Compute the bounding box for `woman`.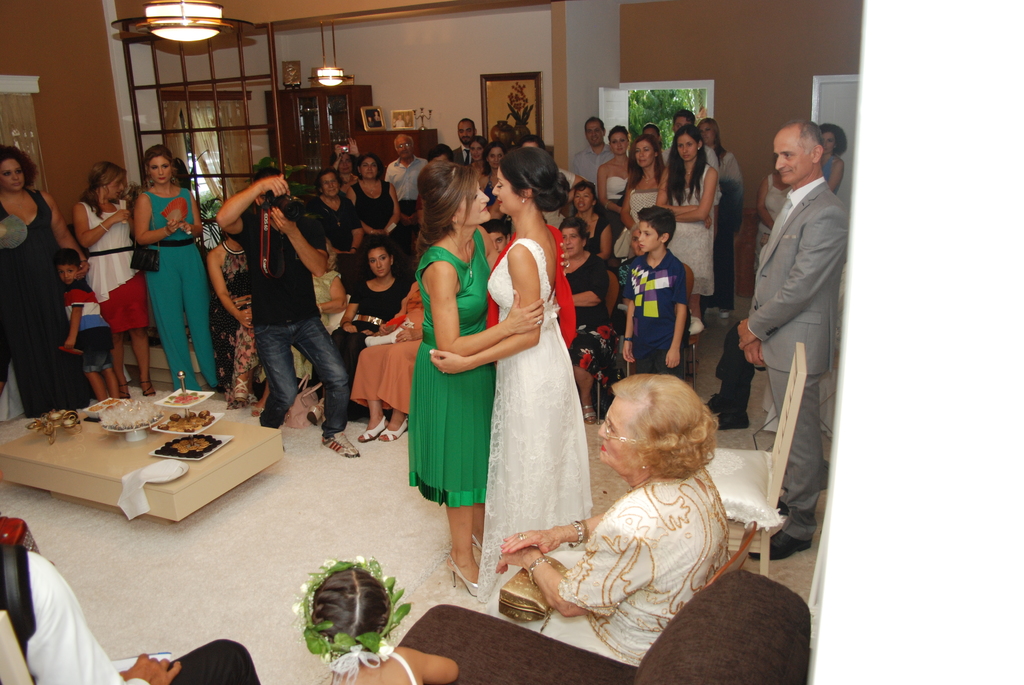
detection(351, 274, 425, 447).
